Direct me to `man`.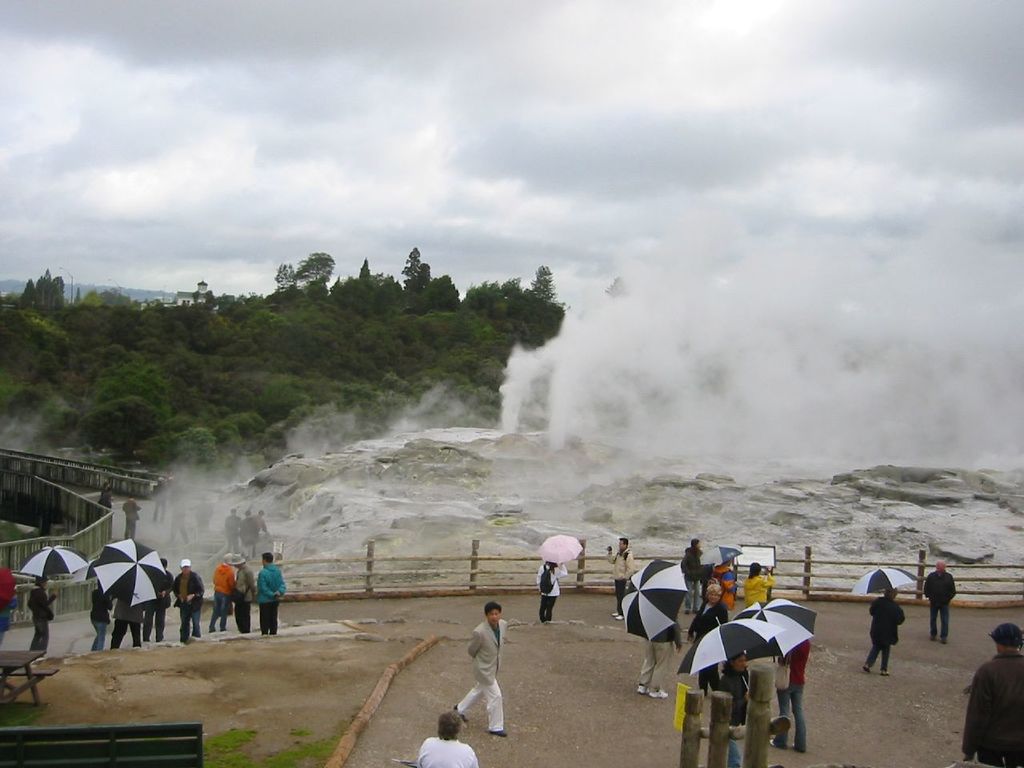
Direction: x1=926, y1=561, x2=960, y2=641.
